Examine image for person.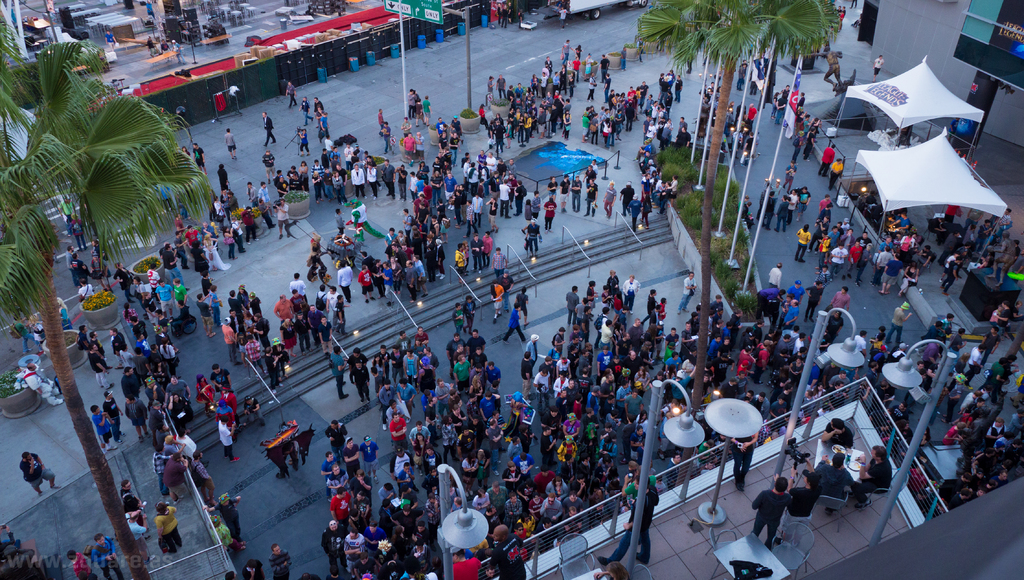
Examination result: [x1=796, y1=446, x2=856, y2=495].
